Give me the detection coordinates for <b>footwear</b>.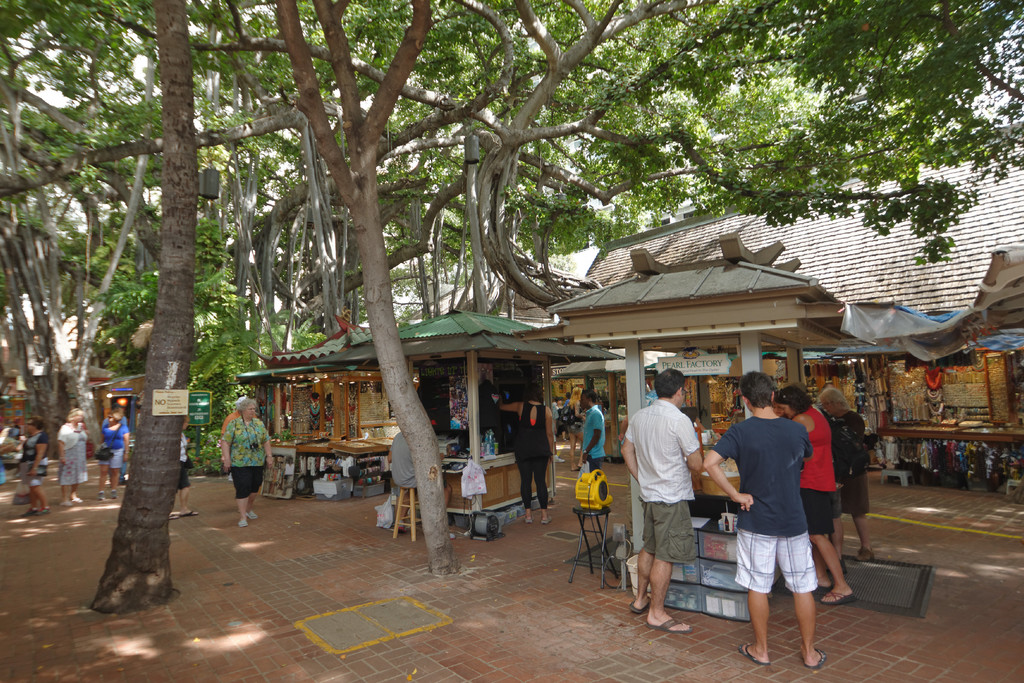
select_region(104, 489, 117, 502).
